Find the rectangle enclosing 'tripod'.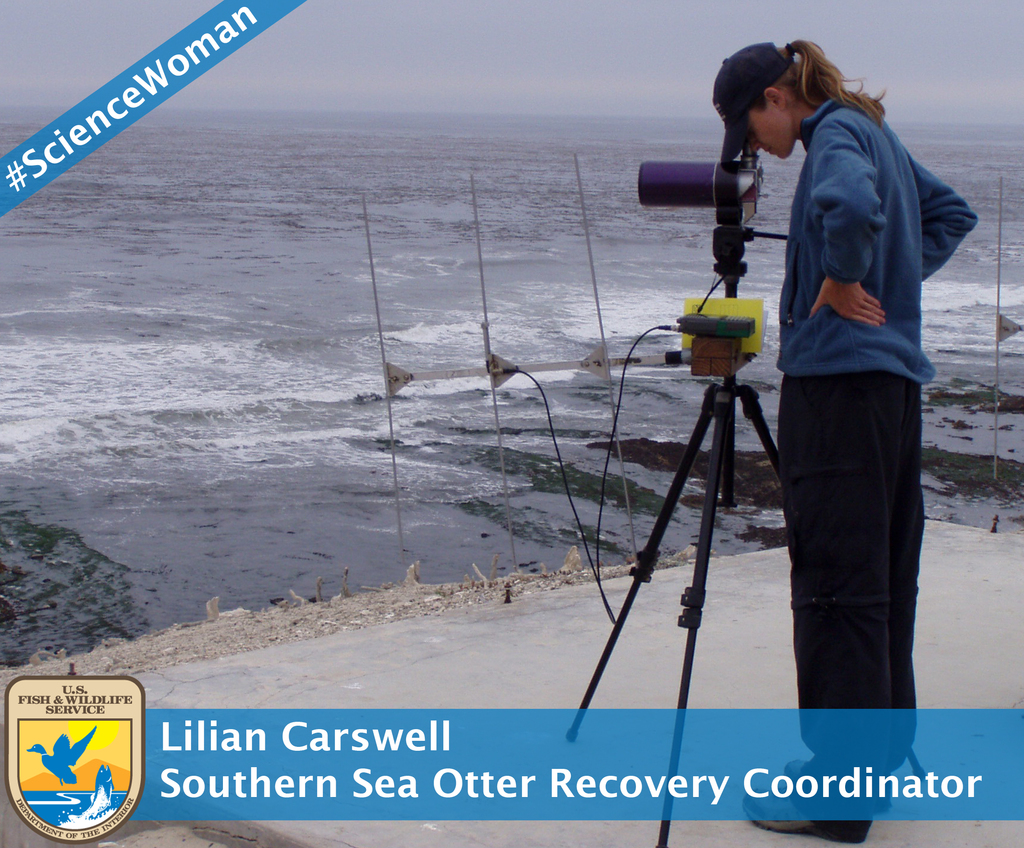
[568,229,788,847].
